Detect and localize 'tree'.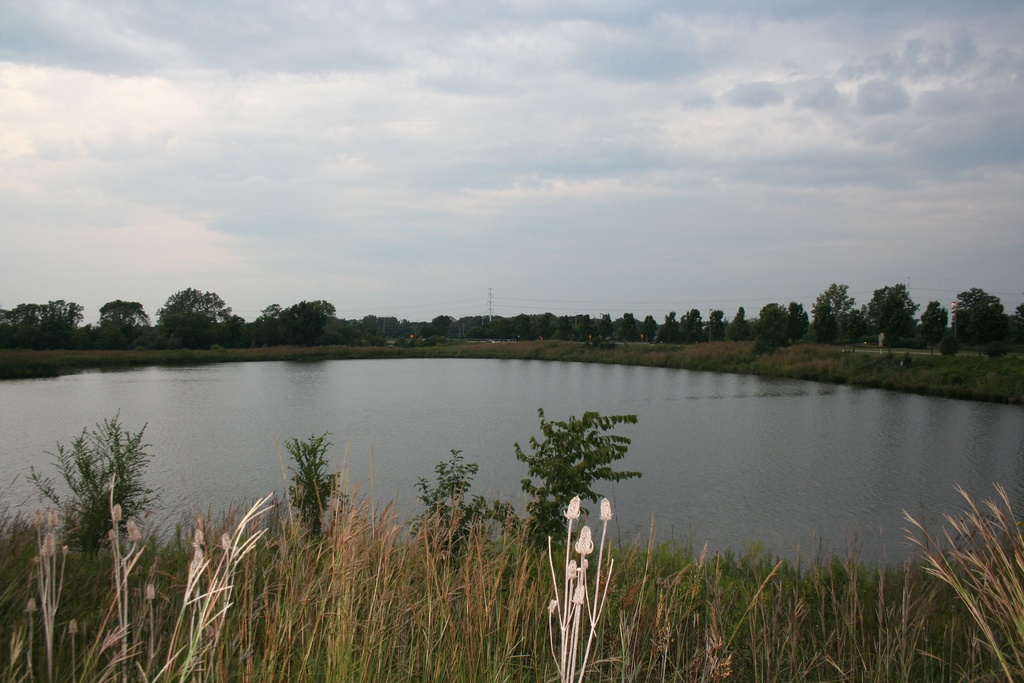
Localized at locate(0, 297, 86, 350).
